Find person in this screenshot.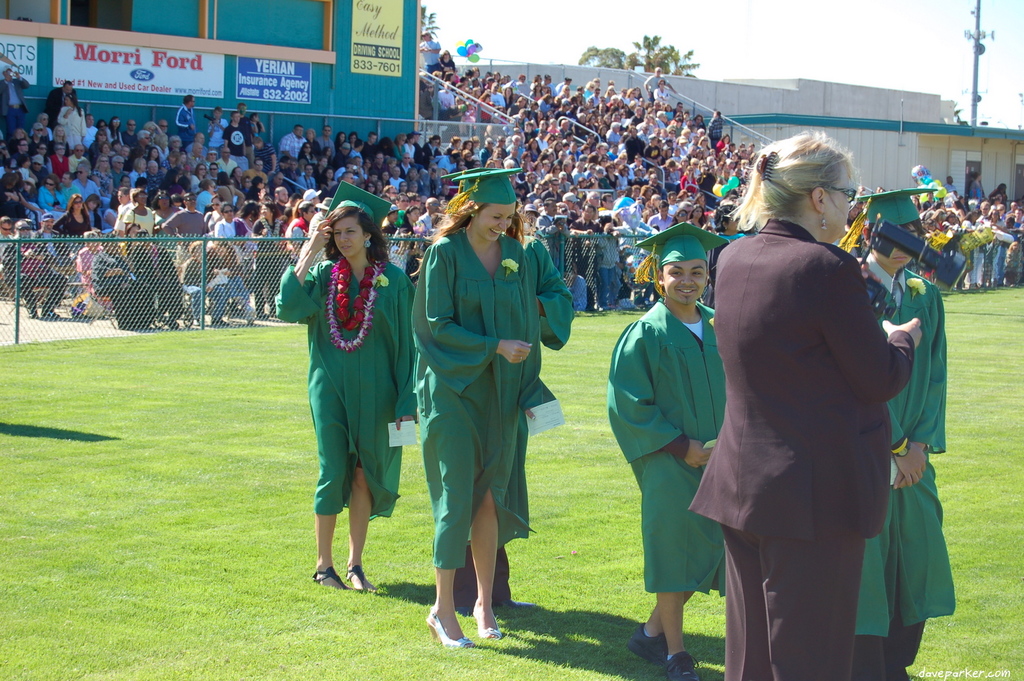
The bounding box for person is 595/204/739/675.
